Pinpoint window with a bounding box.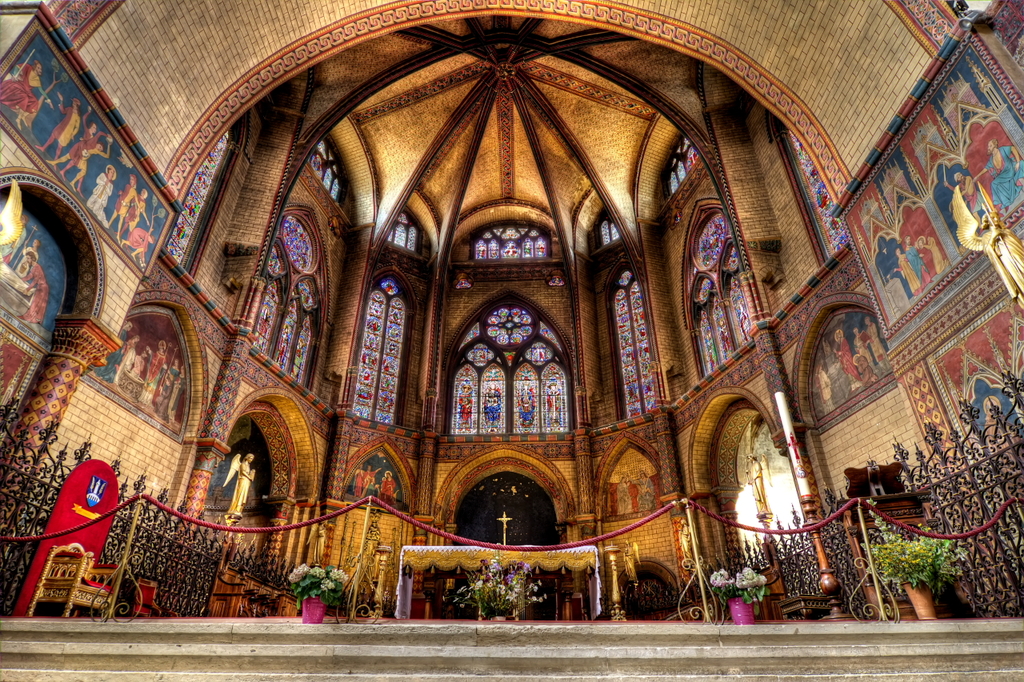
locate(161, 131, 228, 273).
